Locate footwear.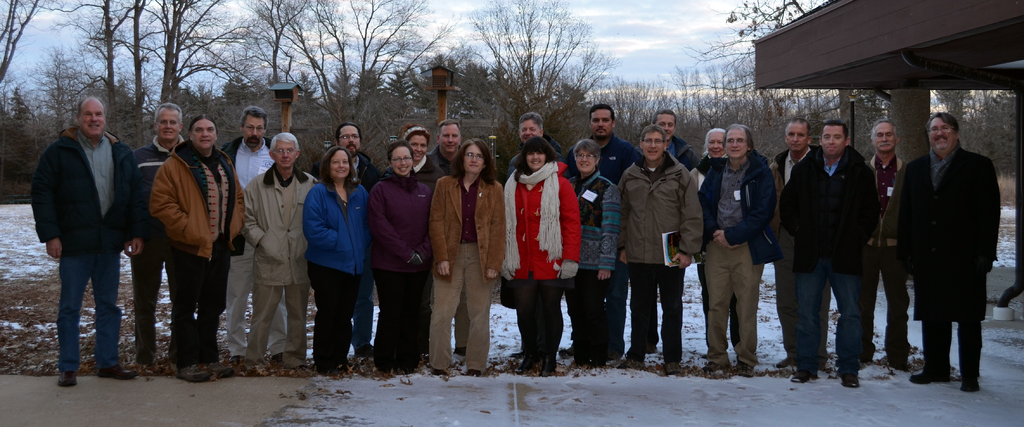
Bounding box: x1=355 y1=343 x2=374 y2=355.
